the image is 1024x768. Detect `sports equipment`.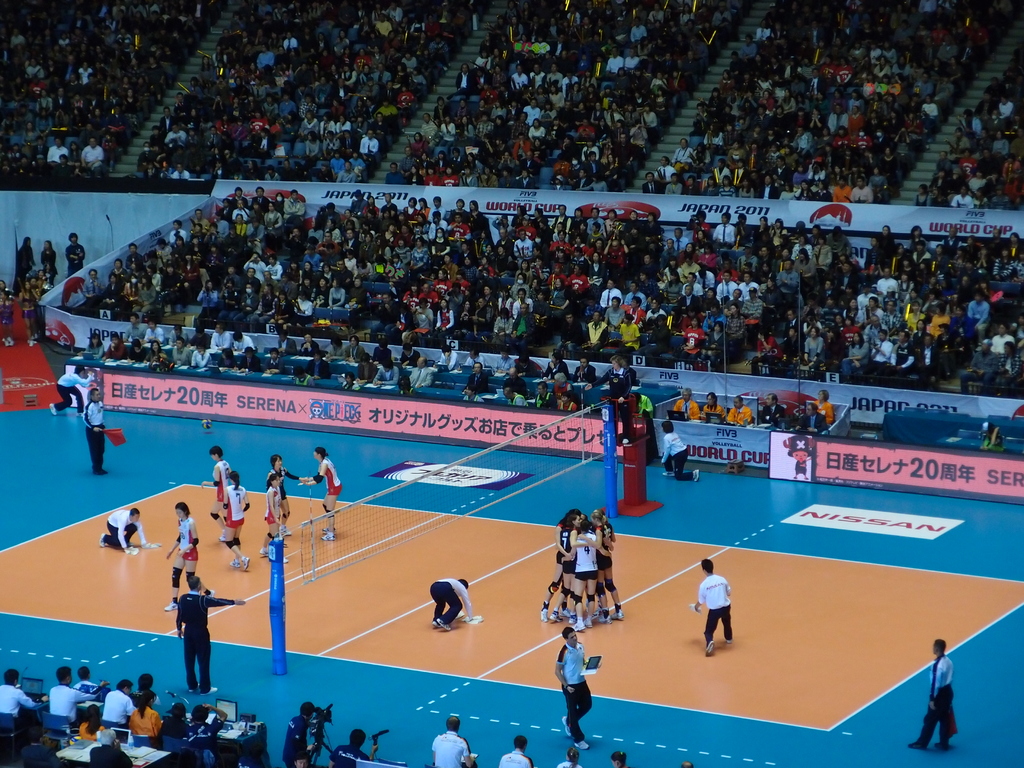
Detection: locate(705, 642, 714, 656).
